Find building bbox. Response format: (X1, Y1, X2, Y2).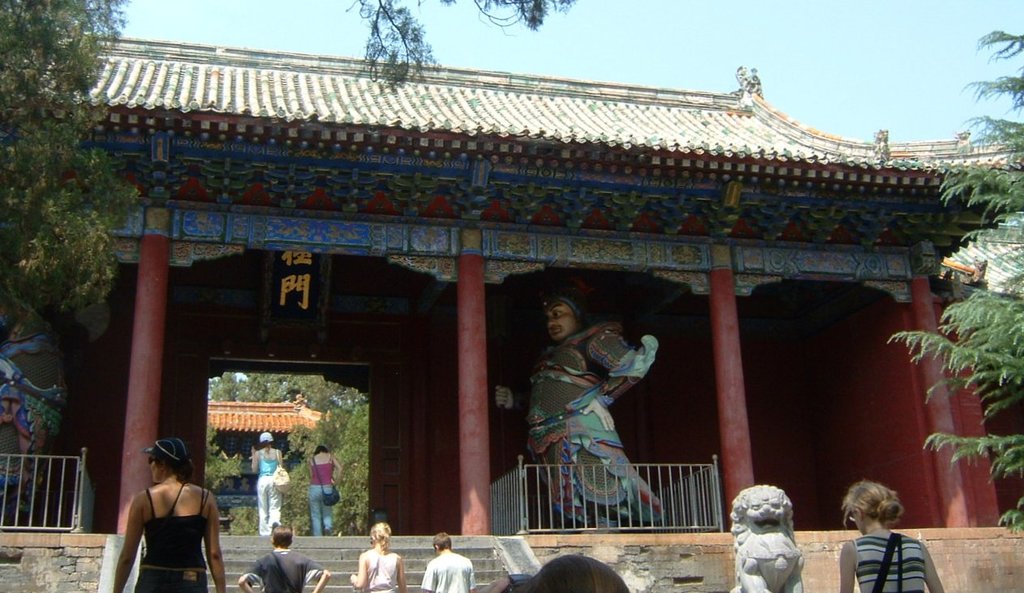
(208, 392, 333, 507).
